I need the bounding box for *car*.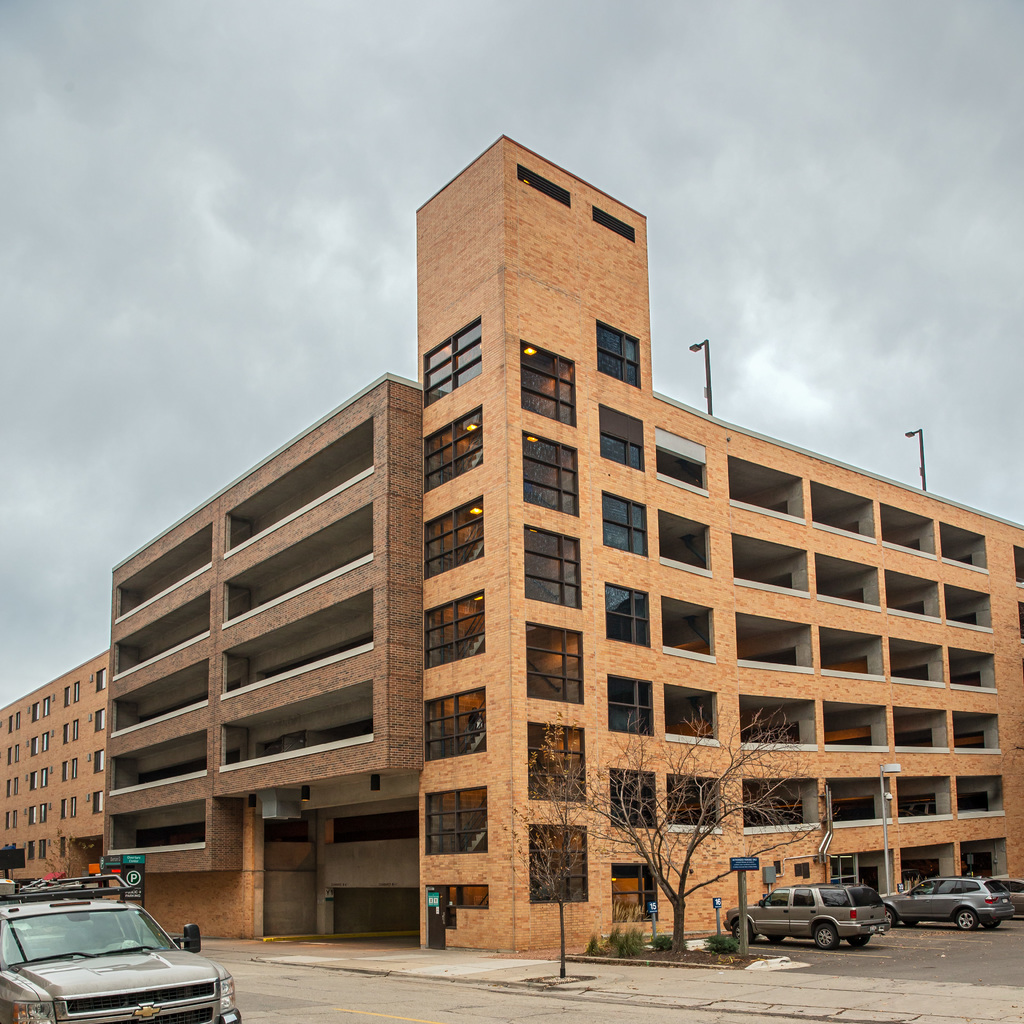
Here it is: 883, 876, 1017, 932.
